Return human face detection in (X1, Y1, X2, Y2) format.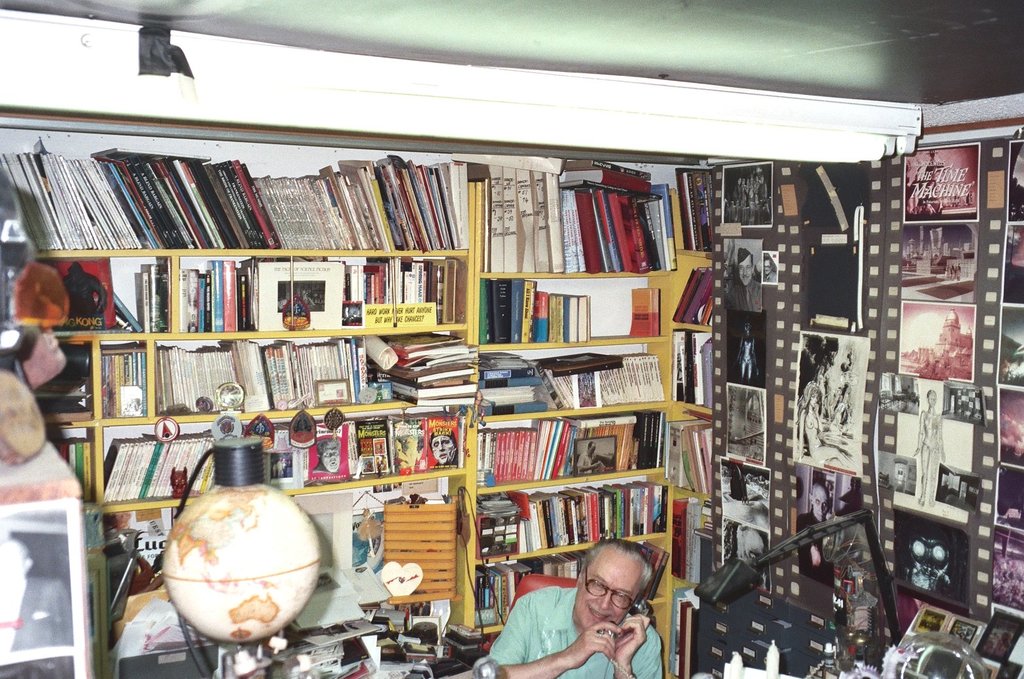
(576, 553, 646, 633).
